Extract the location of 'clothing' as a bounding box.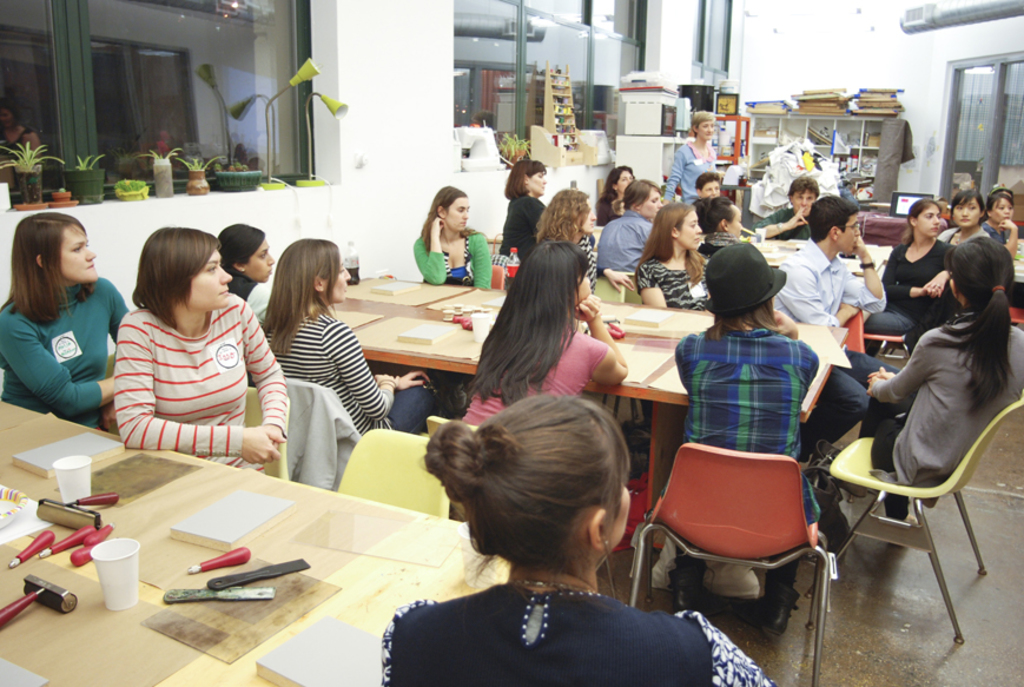
{"left": 434, "top": 328, "right": 620, "bottom": 437}.
